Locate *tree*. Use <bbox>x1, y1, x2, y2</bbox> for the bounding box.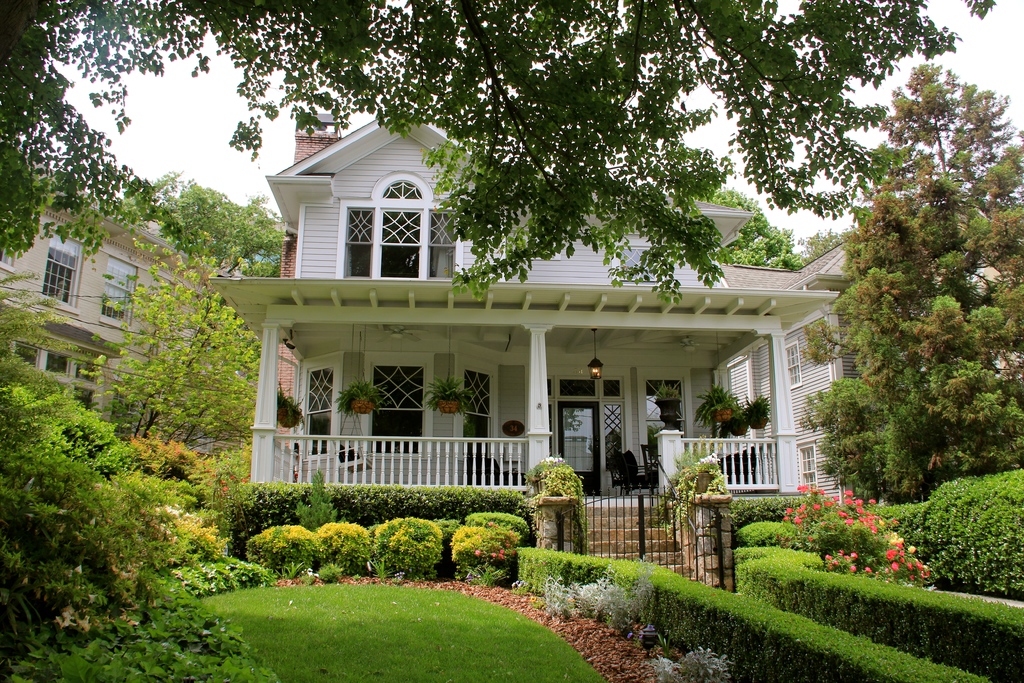
<bbox>659, 171, 806, 280</bbox>.
